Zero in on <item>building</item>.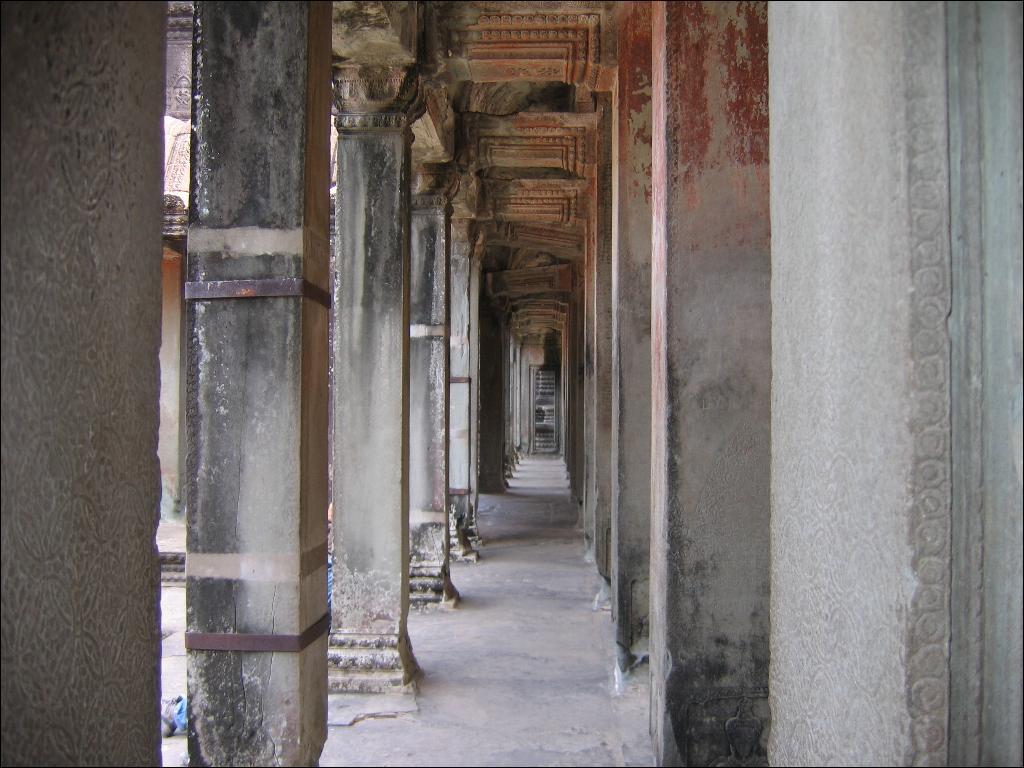
Zeroed in: {"x1": 0, "y1": 0, "x2": 1023, "y2": 767}.
